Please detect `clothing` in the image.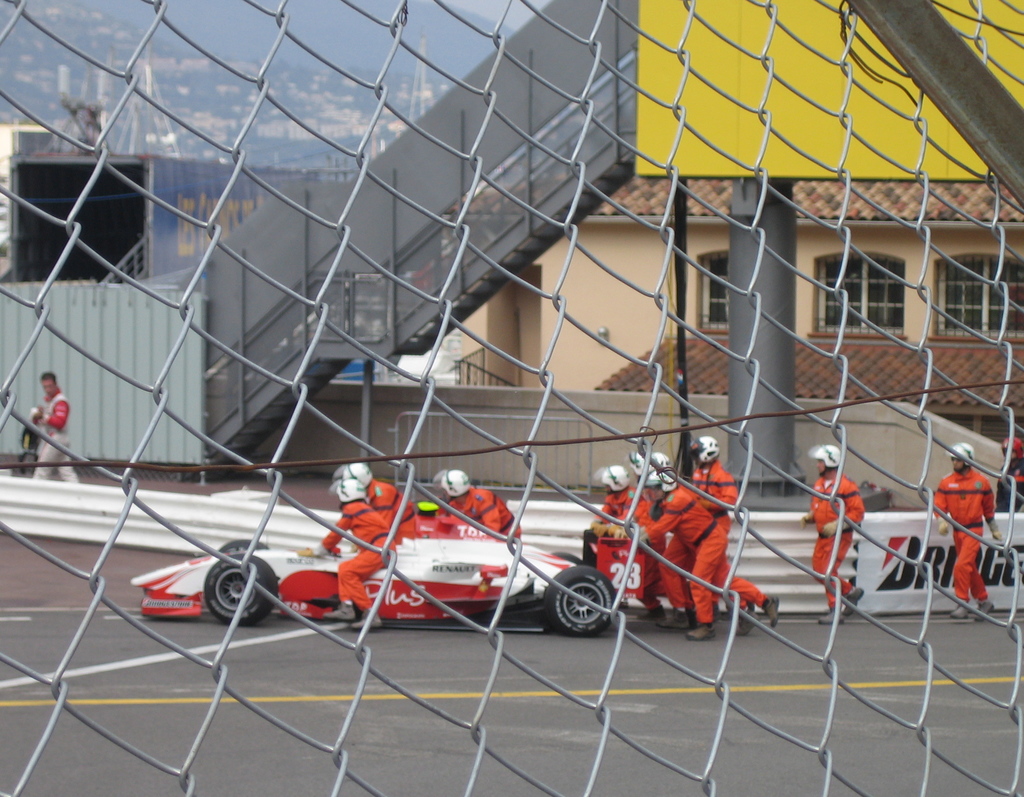
detection(660, 459, 769, 613).
